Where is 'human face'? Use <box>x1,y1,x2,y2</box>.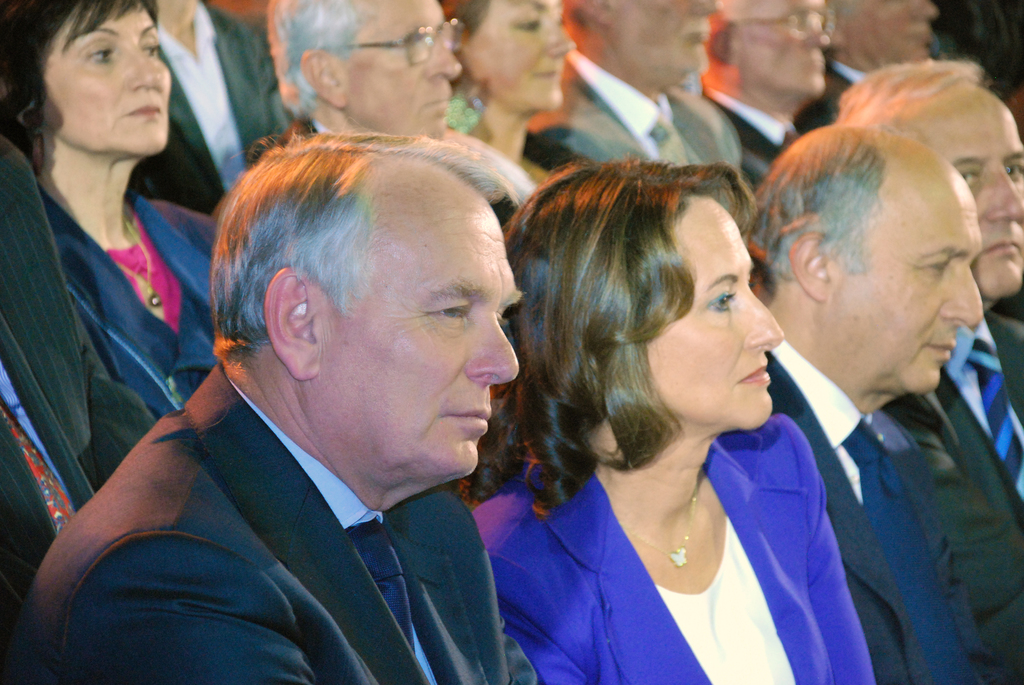
<box>655,201,786,431</box>.
